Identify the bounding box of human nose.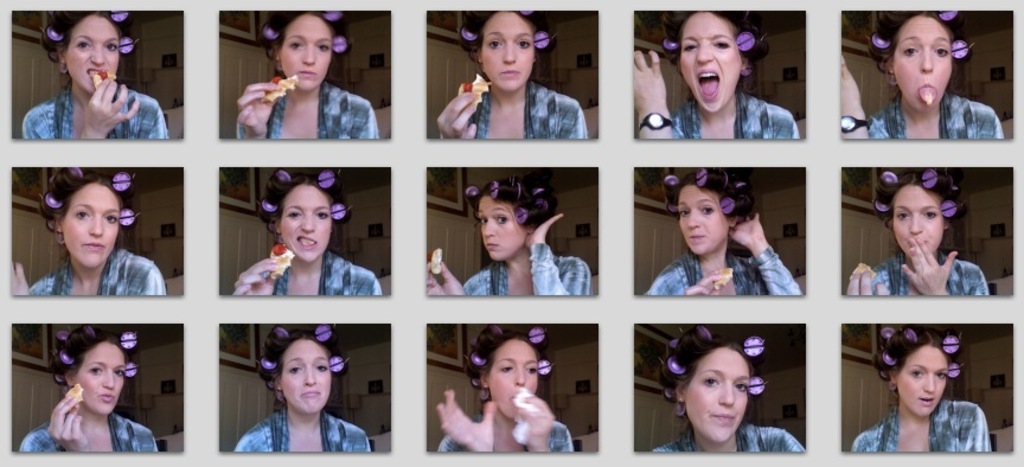
bbox=[687, 206, 702, 228].
